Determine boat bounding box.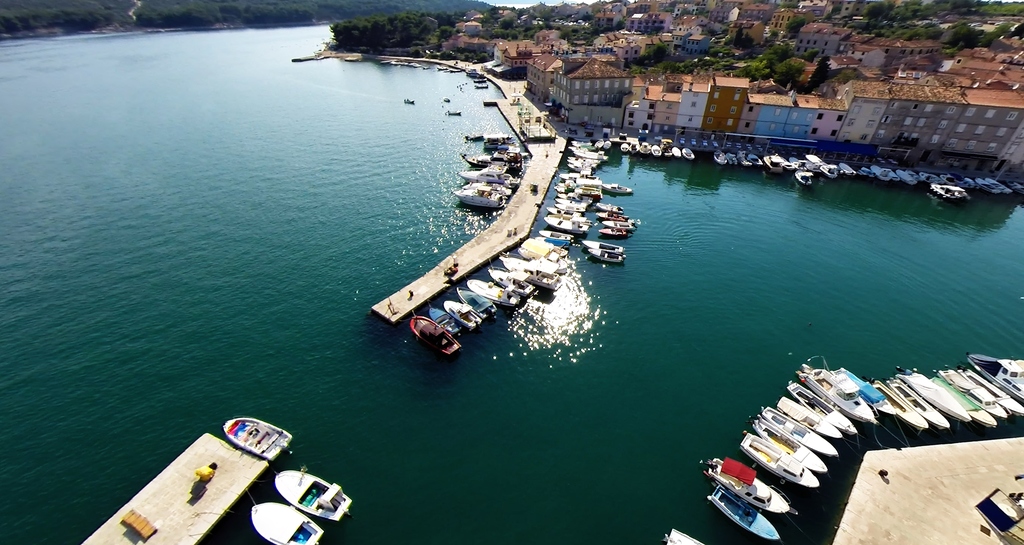
Determined: 560/198/580/205.
